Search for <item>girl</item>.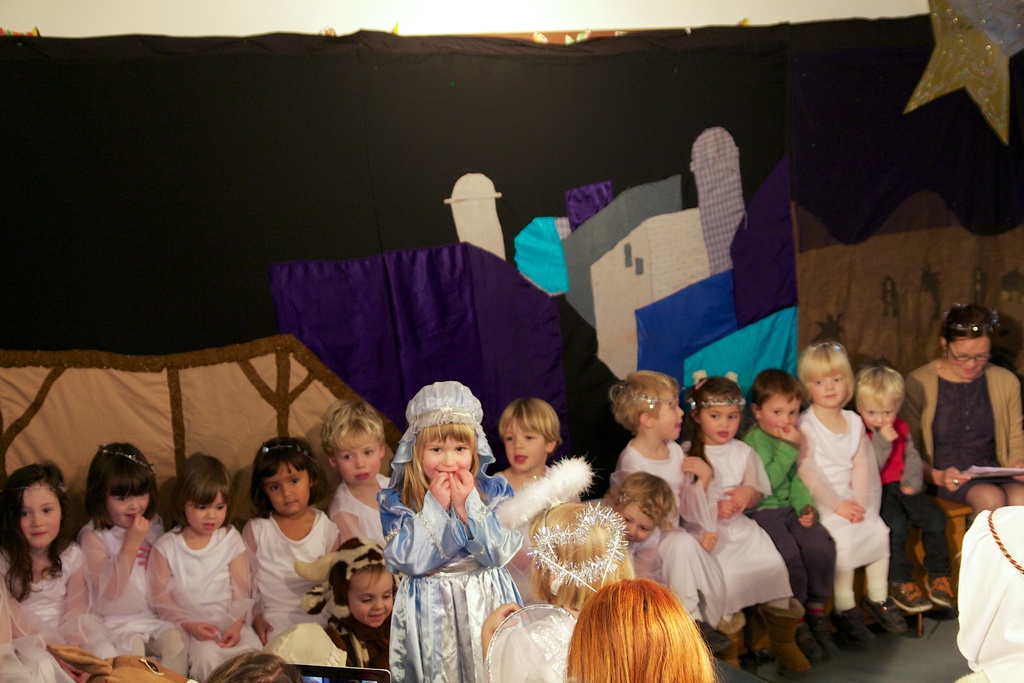
Found at rect(681, 371, 812, 677).
